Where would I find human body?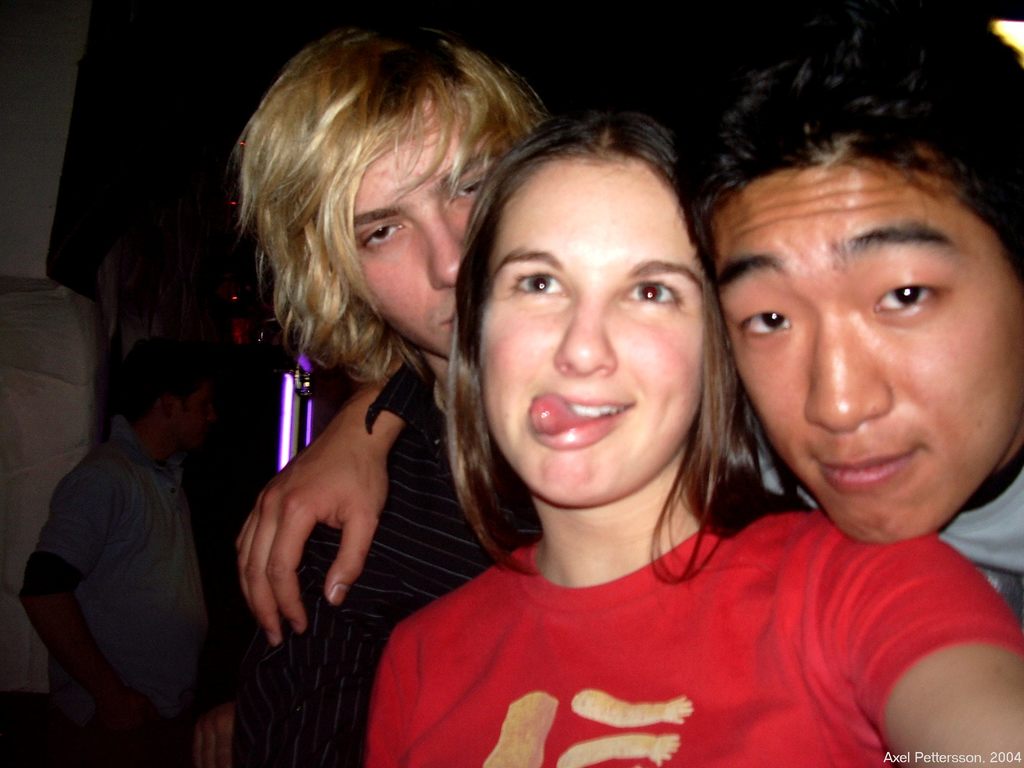
At region(364, 487, 1023, 767).
